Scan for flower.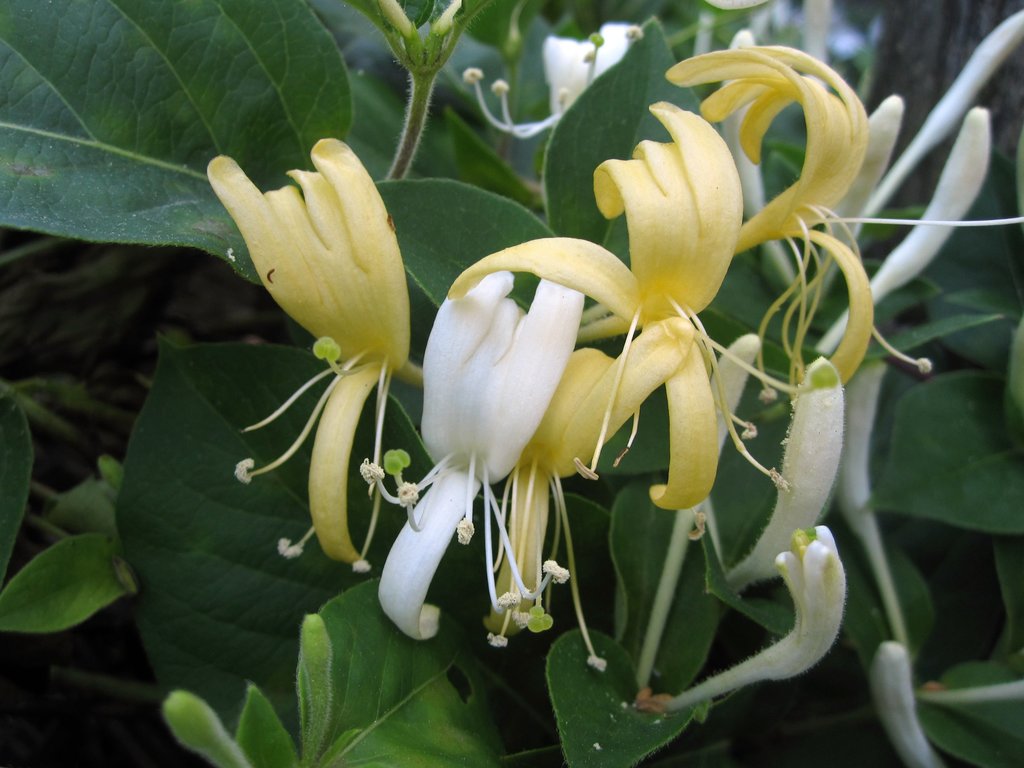
Scan result: <region>666, 43, 1023, 390</region>.
